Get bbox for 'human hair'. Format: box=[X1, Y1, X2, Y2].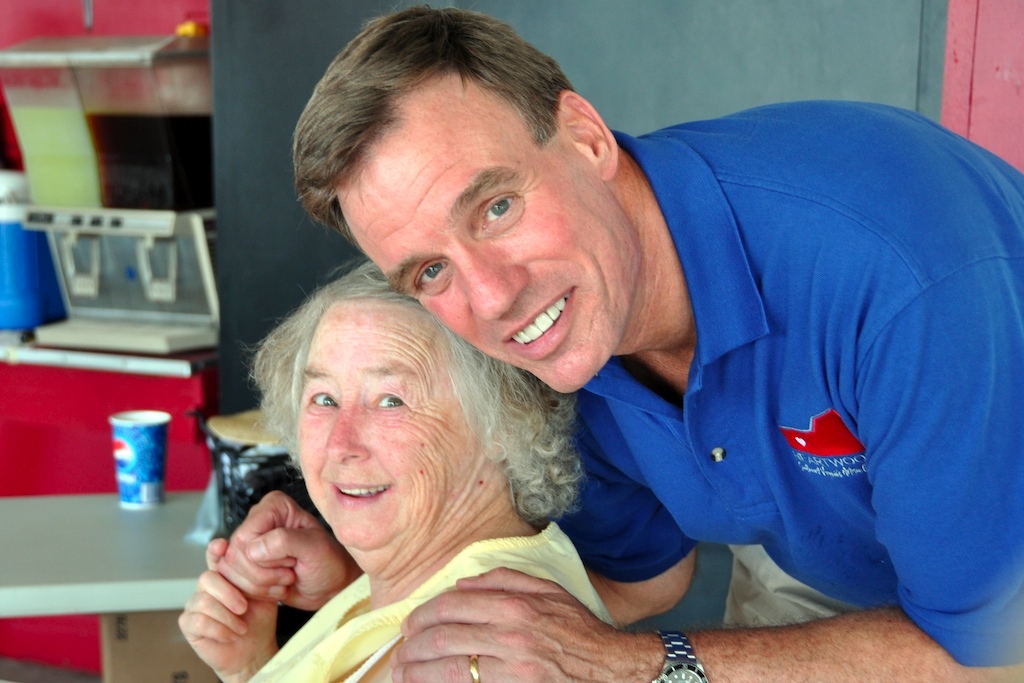
box=[290, 1, 578, 256].
